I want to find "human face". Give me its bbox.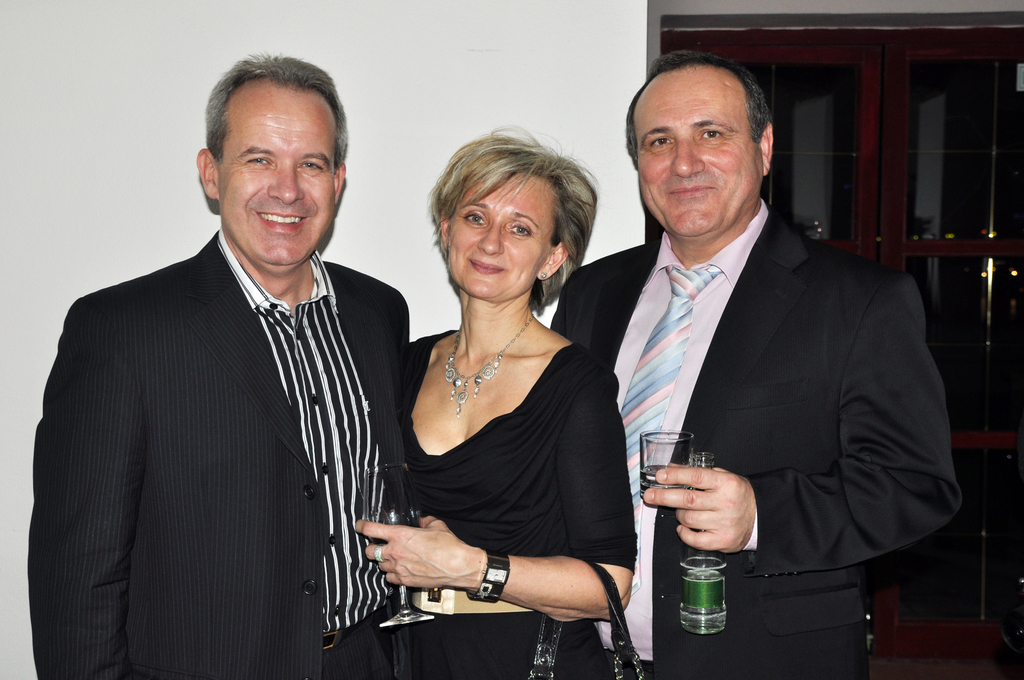
box=[215, 86, 341, 275].
